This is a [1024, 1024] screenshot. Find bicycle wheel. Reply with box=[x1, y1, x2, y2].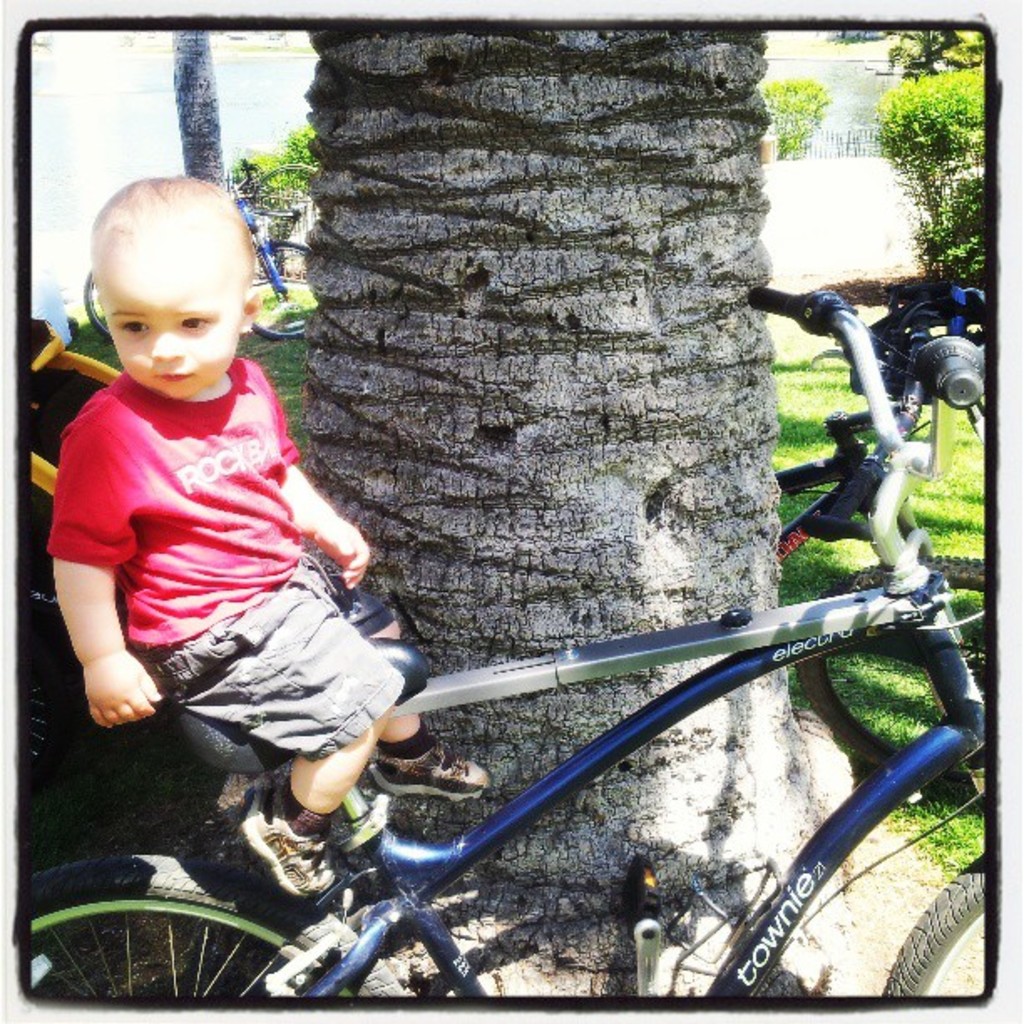
box=[883, 845, 994, 994].
